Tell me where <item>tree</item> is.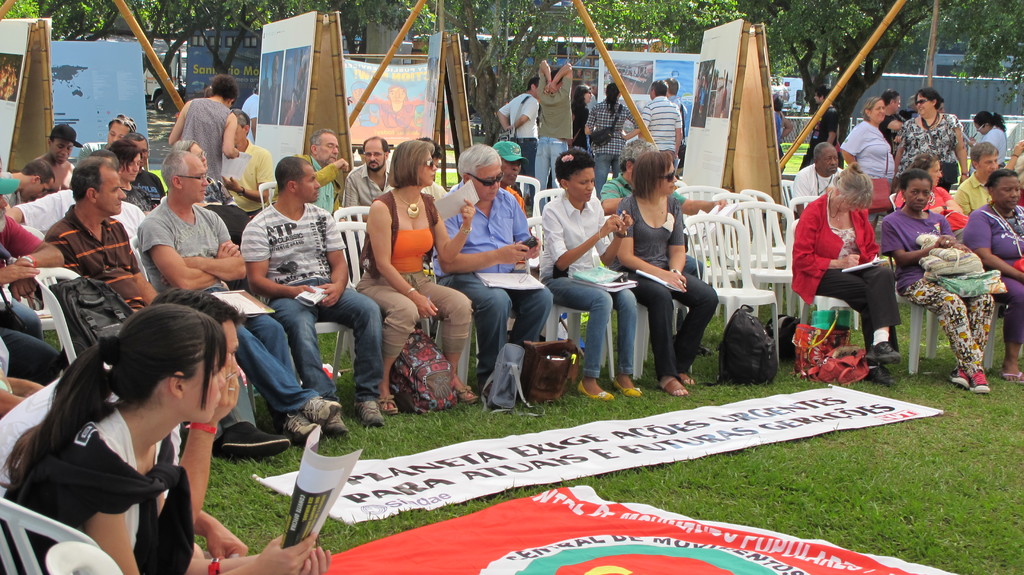
<item>tree</item> is at select_region(790, 0, 1009, 161).
